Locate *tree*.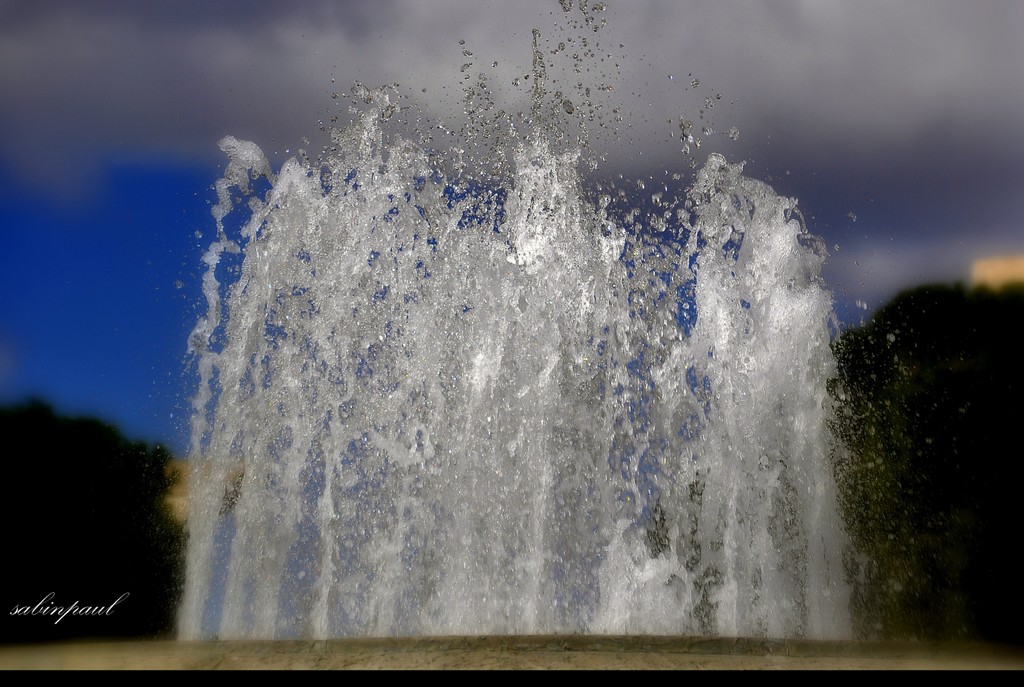
Bounding box: 830/285/1023/640.
